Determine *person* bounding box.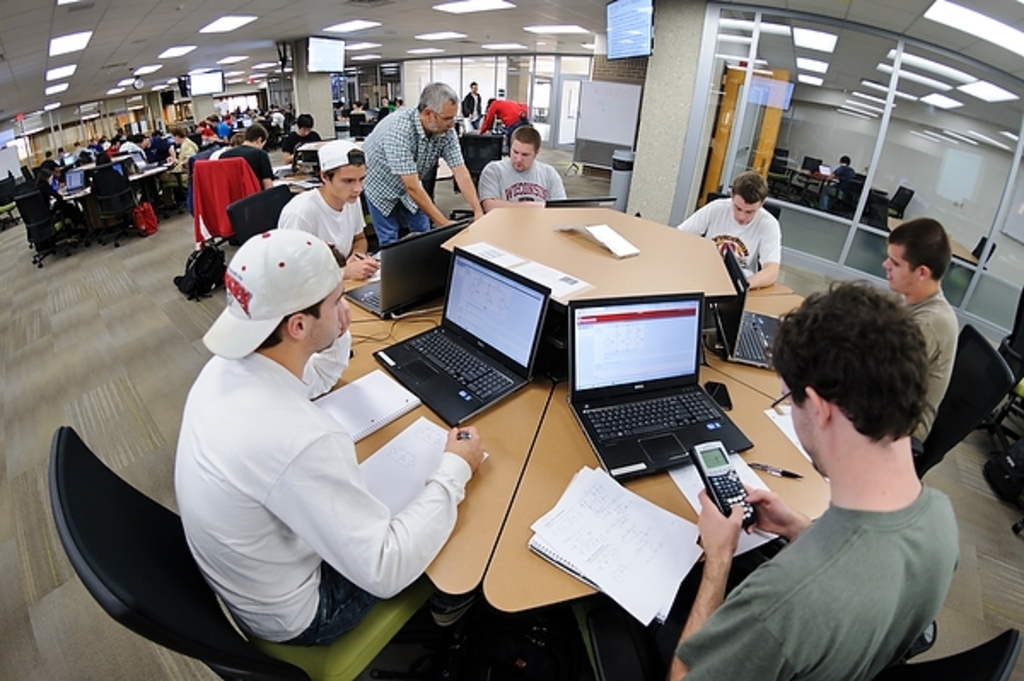
Determined: pyautogui.locateOnScreen(480, 126, 565, 212).
